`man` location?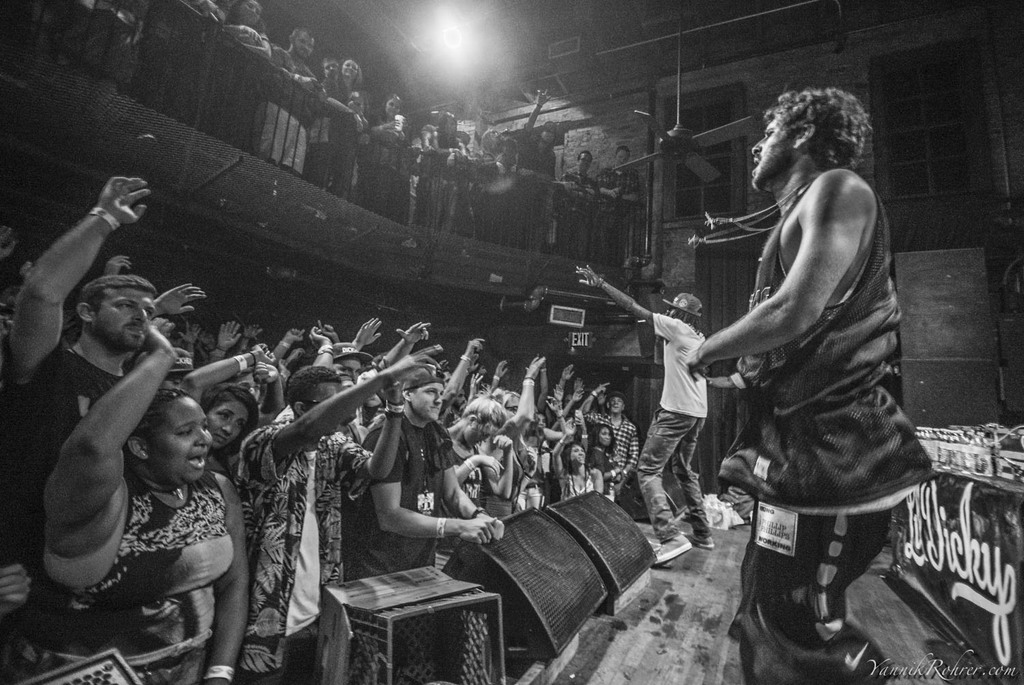
crop(272, 28, 330, 177)
